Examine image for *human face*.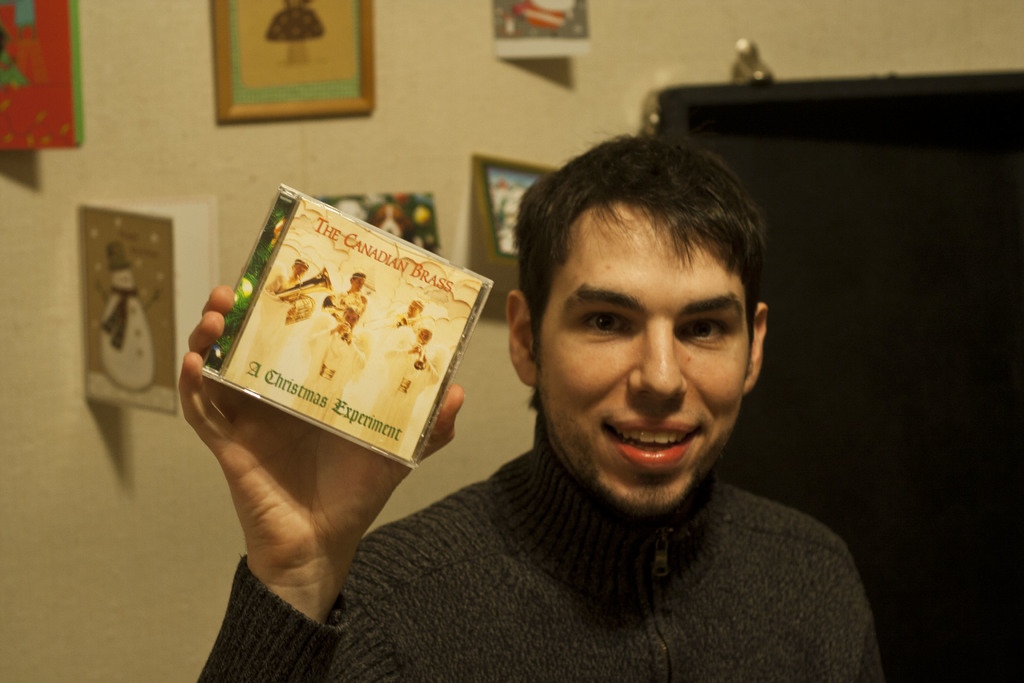
Examination result: bbox=[540, 210, 748, 513].
